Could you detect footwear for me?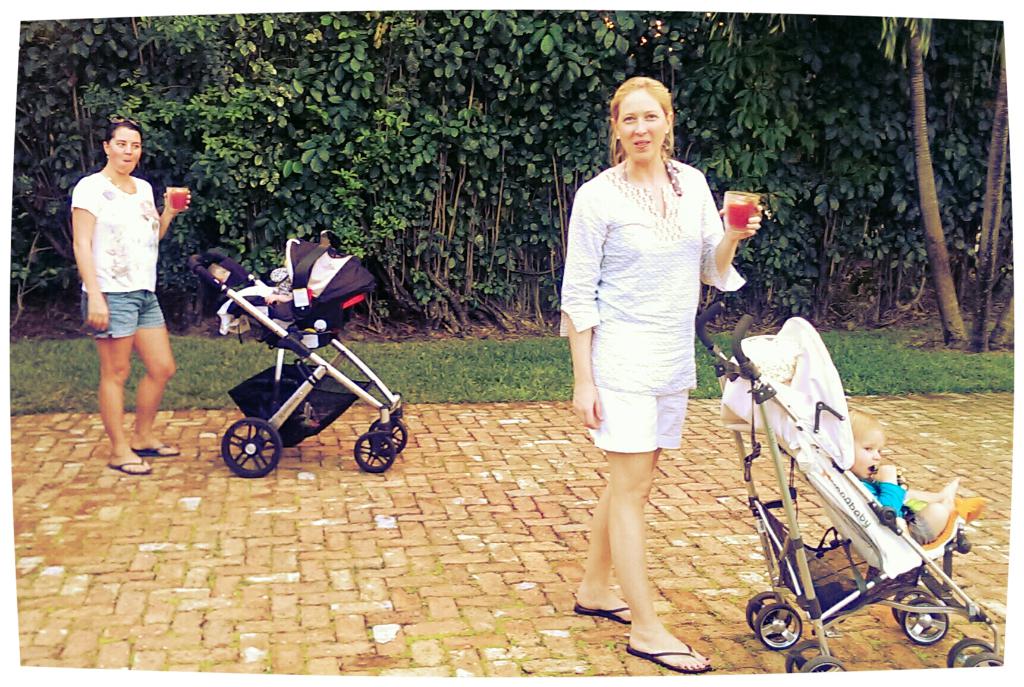
Detection result: [x1=569, y1=601, x2=635, y2=626].
